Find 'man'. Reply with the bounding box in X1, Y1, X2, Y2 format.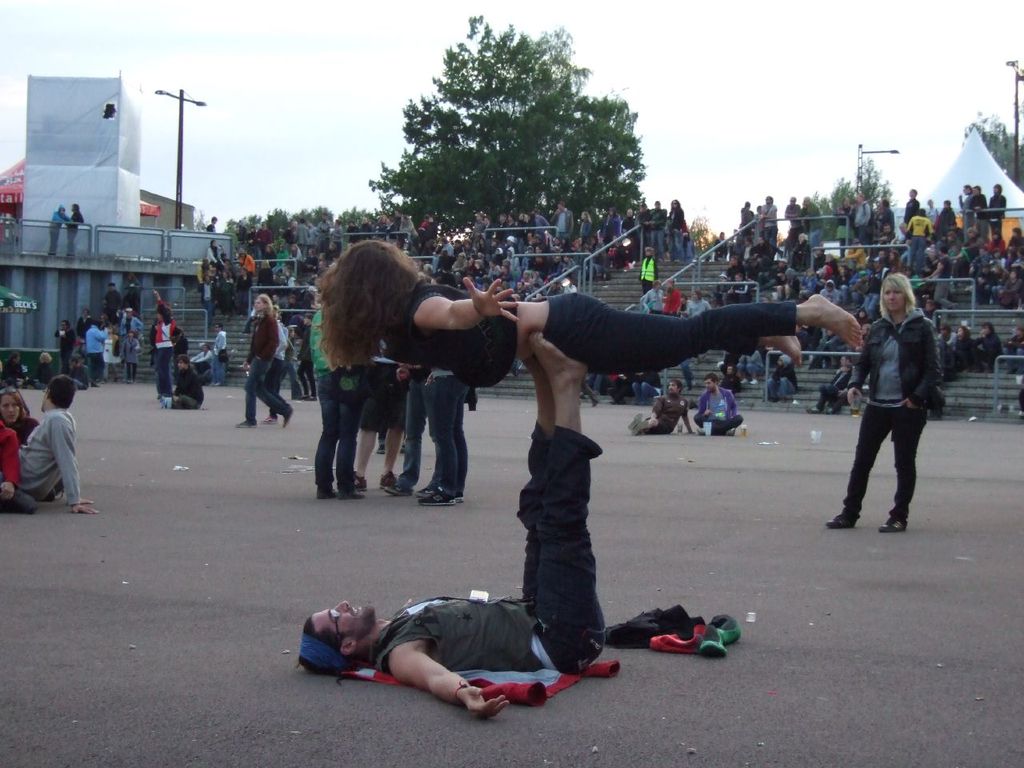
923, 195, 938, 222.
